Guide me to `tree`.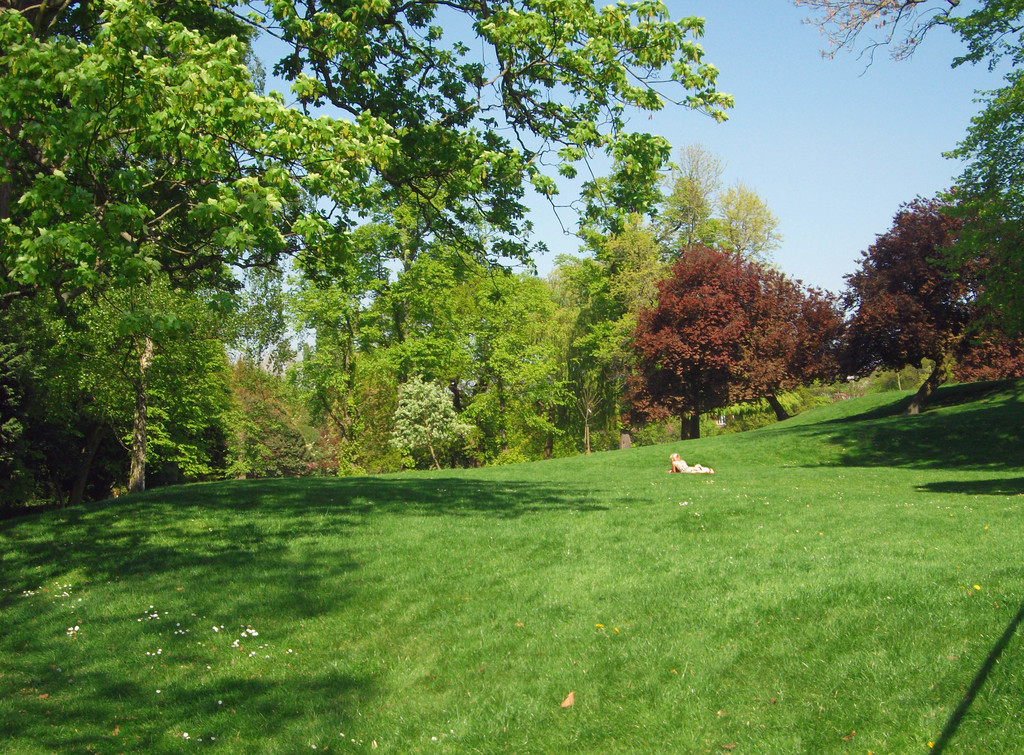
Guidance: locate(223, 355, 319, 472).
